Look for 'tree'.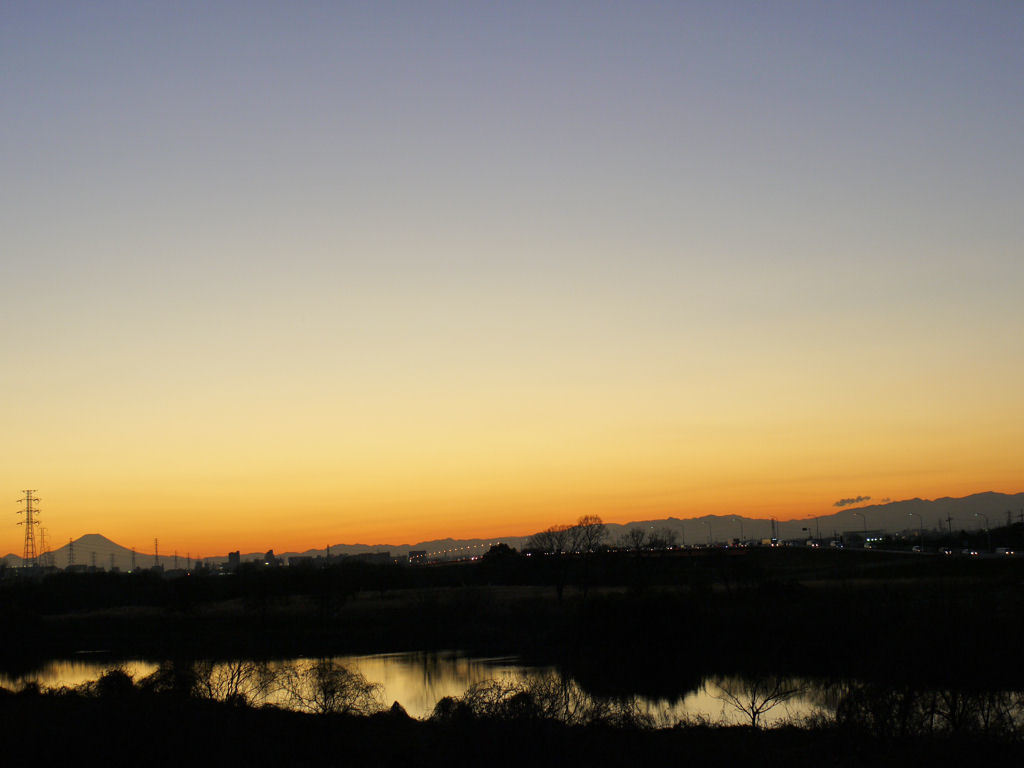
Found: box(65, 560, 112, 582).
